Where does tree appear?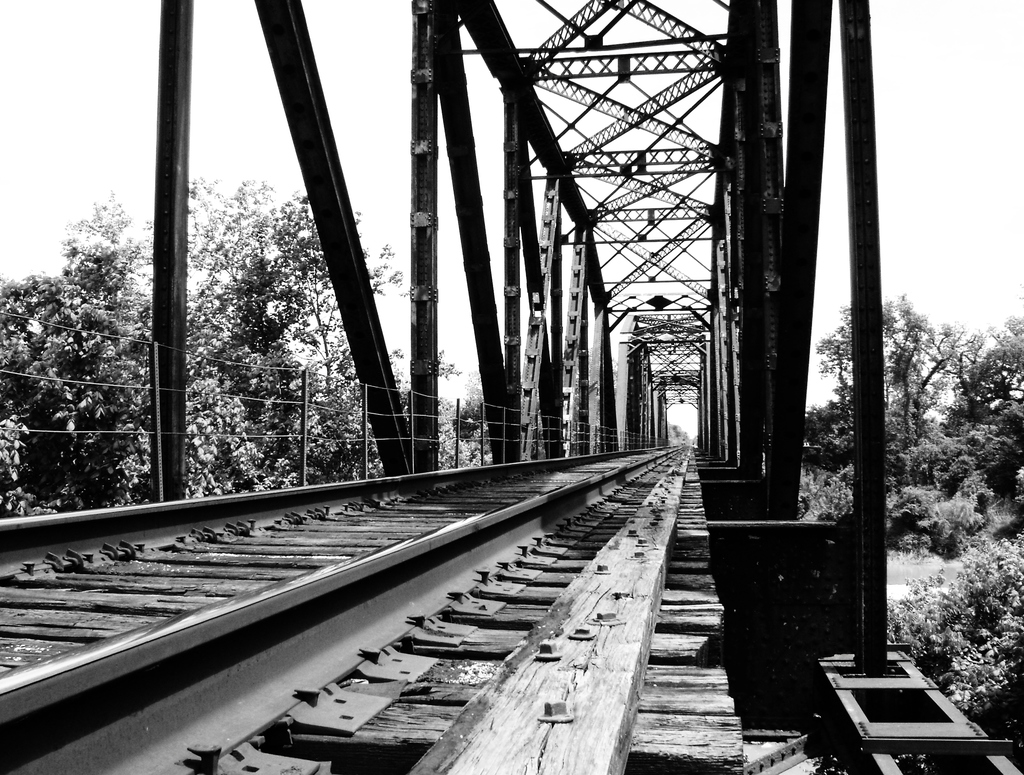
Appears at 671 421 691 451.
